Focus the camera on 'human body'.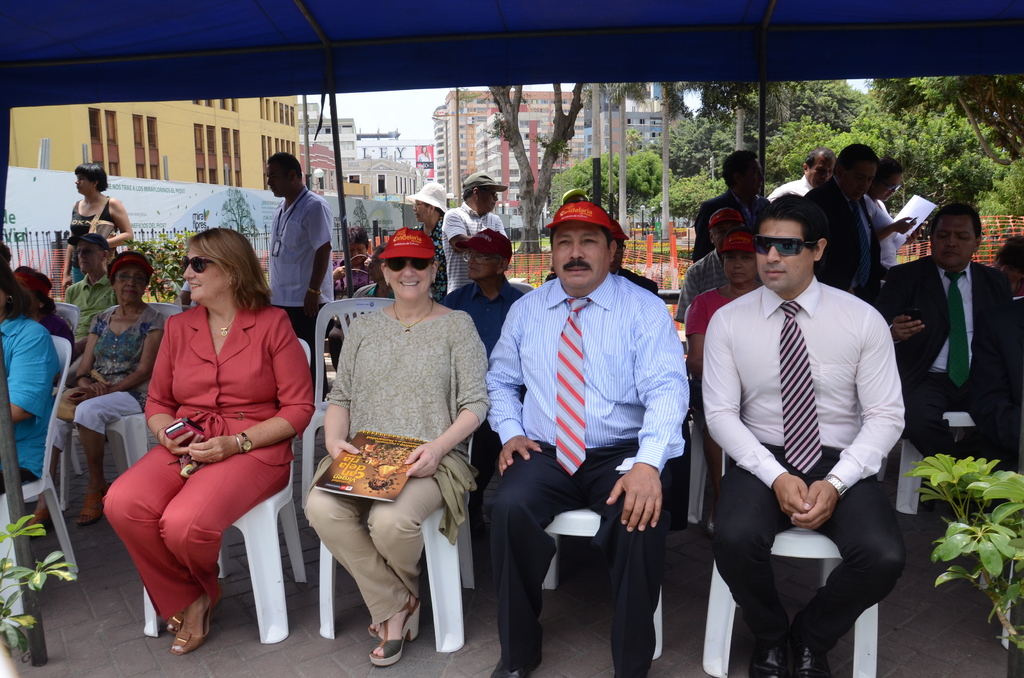
Focus region: 1,313,58,497.
